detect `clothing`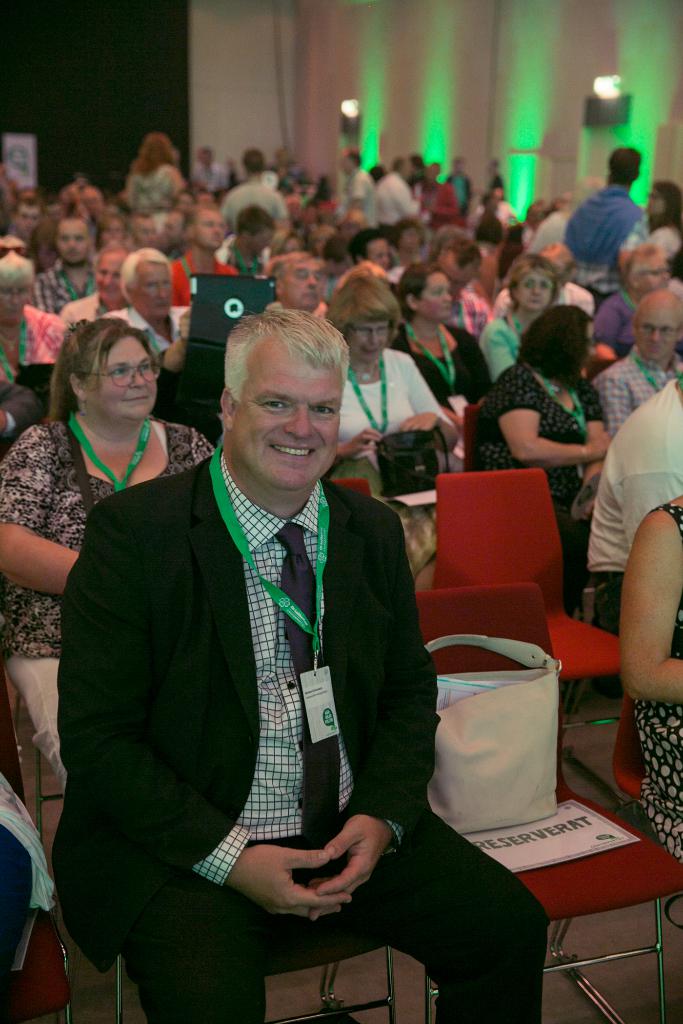
Rect(0, 419, 220, 804)
